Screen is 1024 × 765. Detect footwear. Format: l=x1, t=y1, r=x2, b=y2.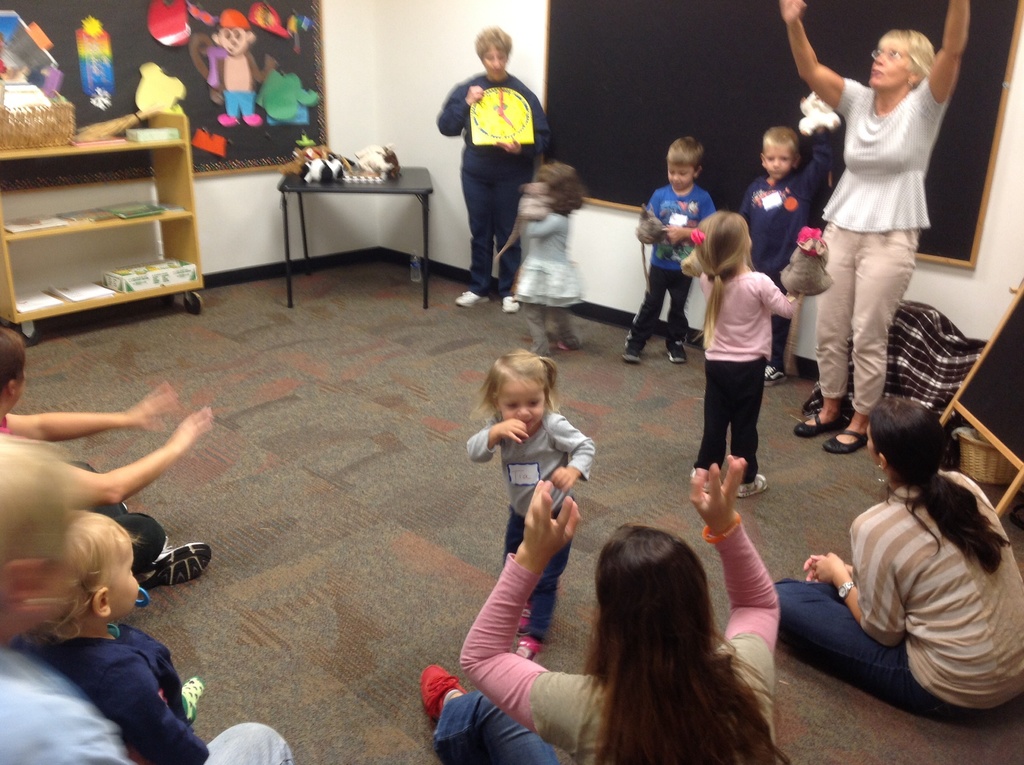
l=502, t=295, r=520, b=316.
